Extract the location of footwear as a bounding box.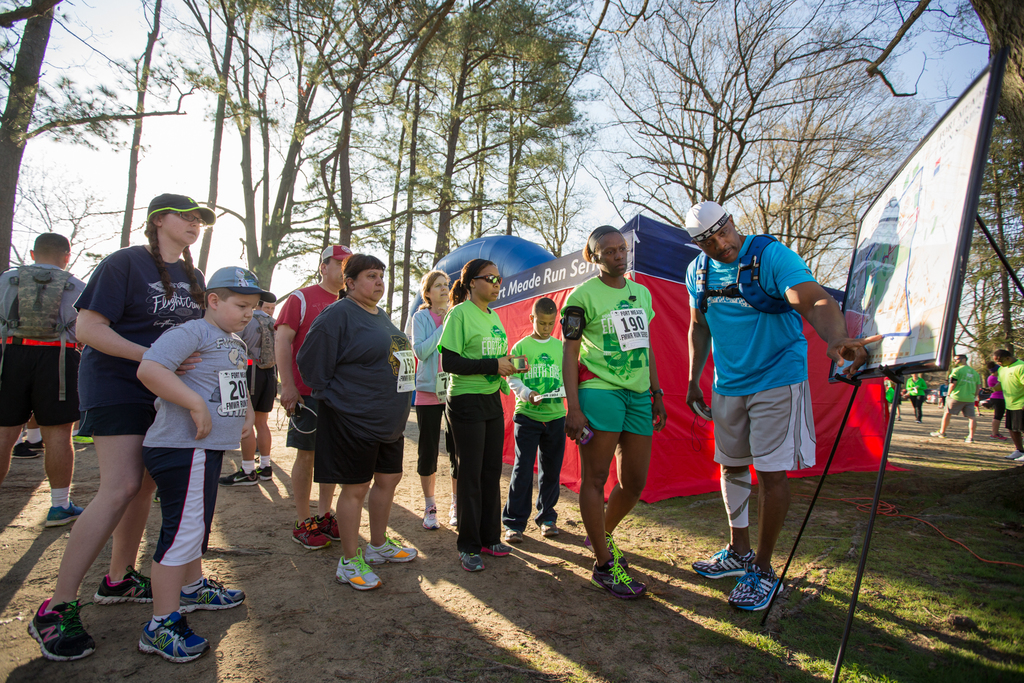
rect(45, 498, 86, 528).
